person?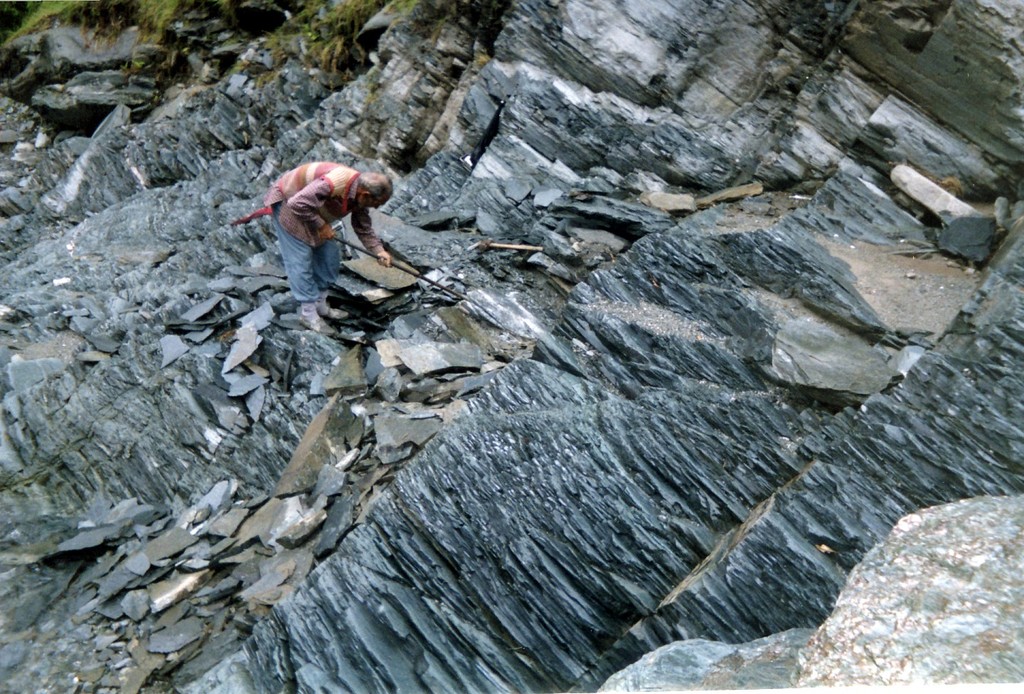
[x1=248, y1=137, x2=388, y2=324]
